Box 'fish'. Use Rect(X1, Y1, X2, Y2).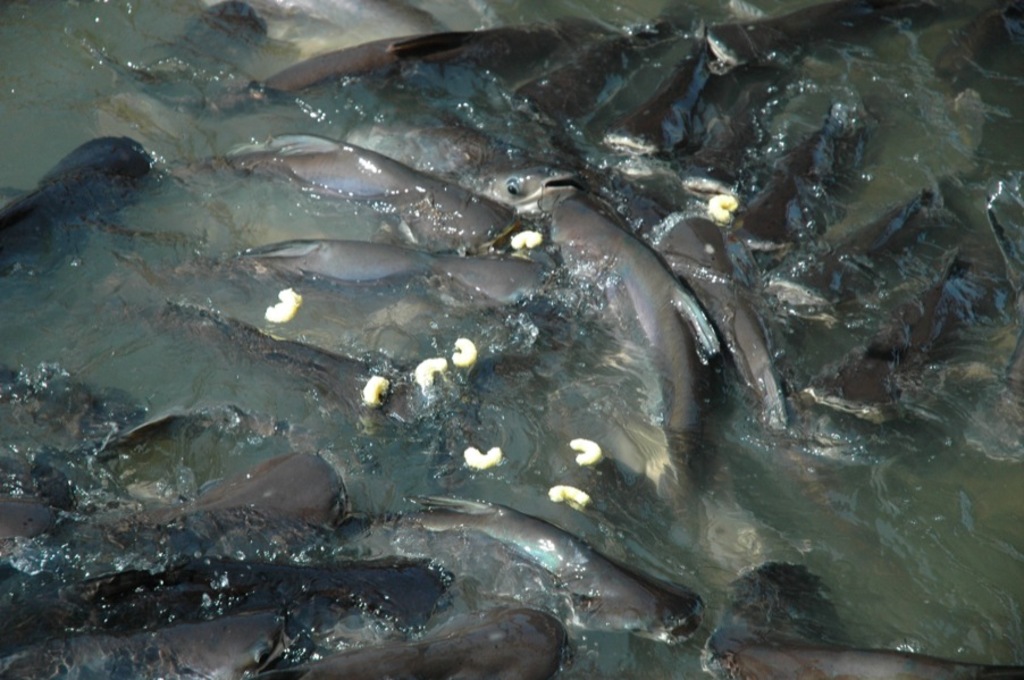
Rect(0, 136, 162, 276).
